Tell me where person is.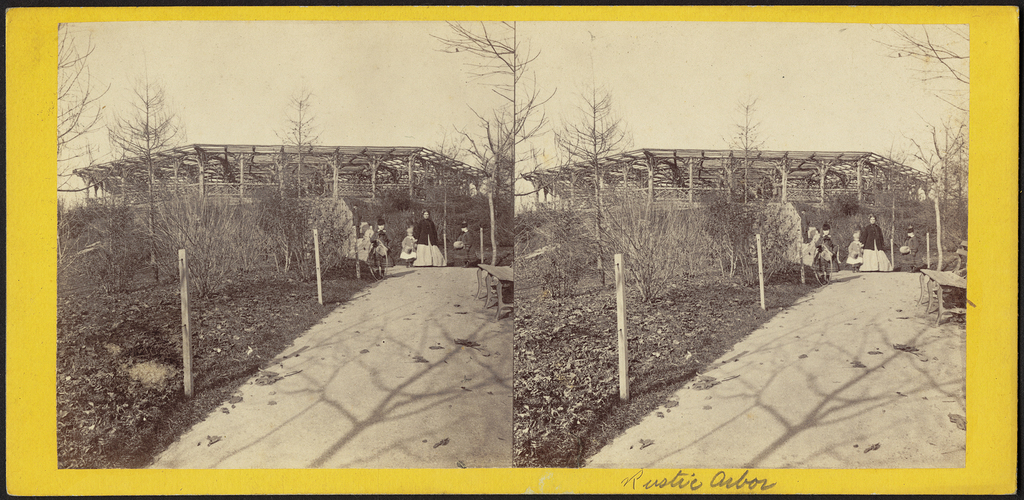
person is at {"x1": 412, "y1": 211, "x2": 443, "y2": 262}.
